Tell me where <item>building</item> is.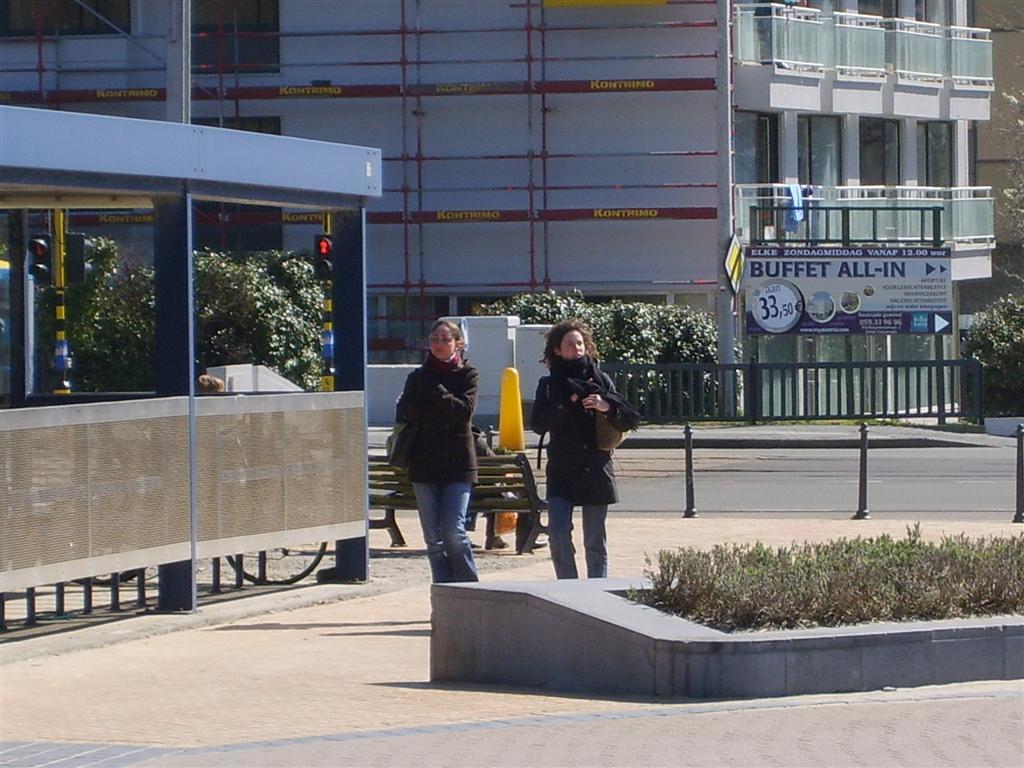
<item>building</item> is at 0,0,999,423.
